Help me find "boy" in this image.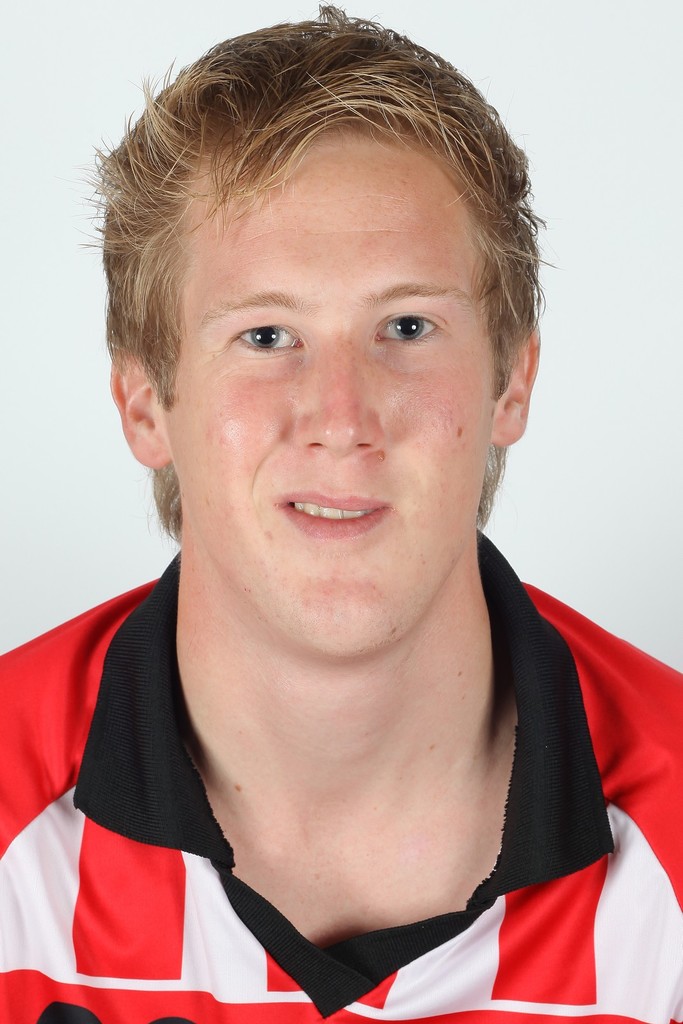
Found it: {"left": 4, "top": 6, "right": 680, "bottom": 1023}.
